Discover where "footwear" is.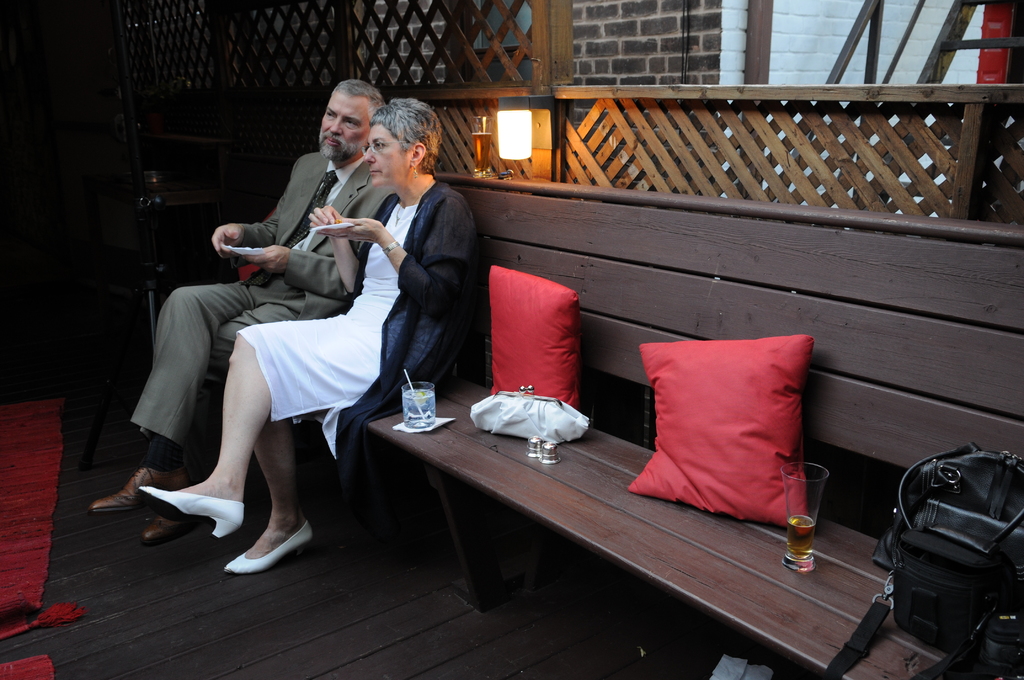
Discovered at 217 505 299 578.
